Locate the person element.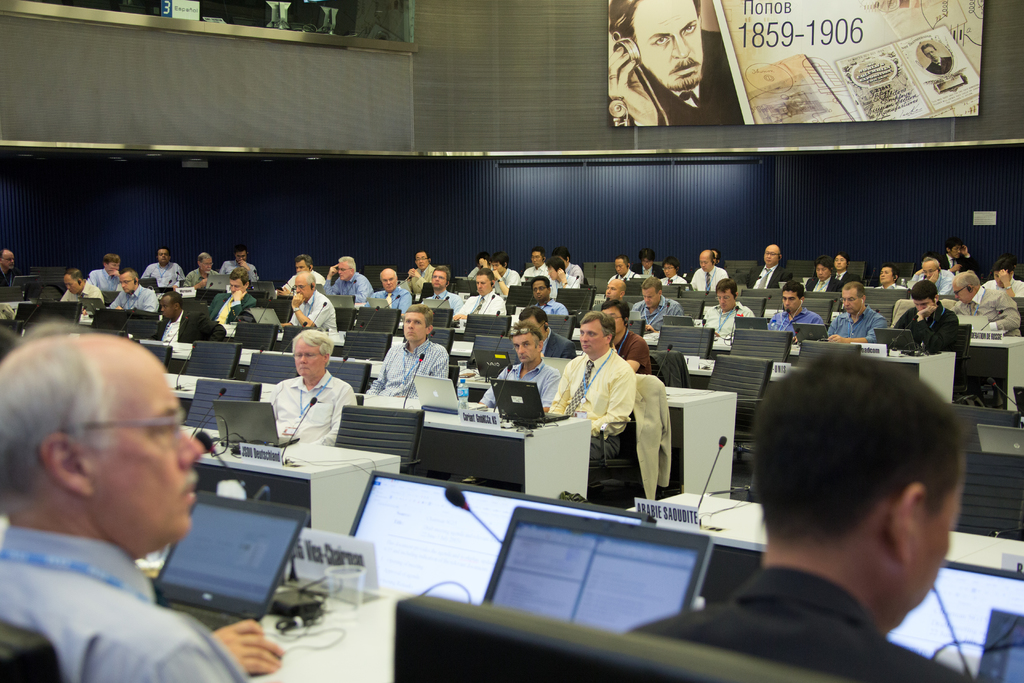
Element bbox: rect(805, 253, 841, 292).
